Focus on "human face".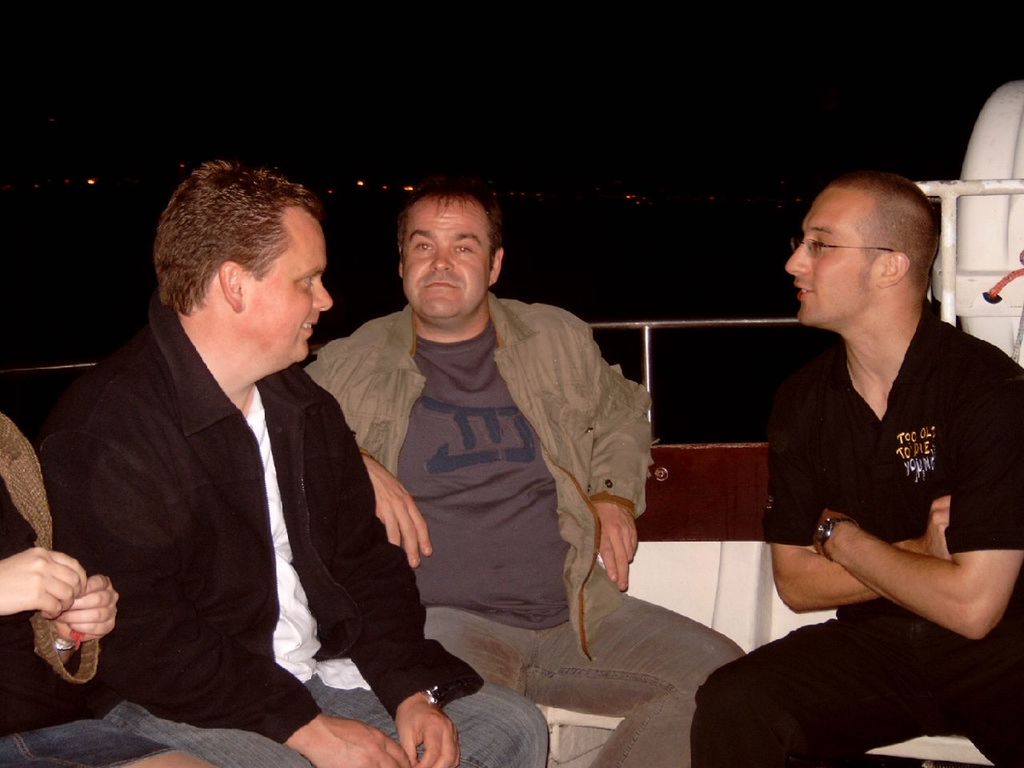
Focused at bbox=[788, 190, 883, 322].
